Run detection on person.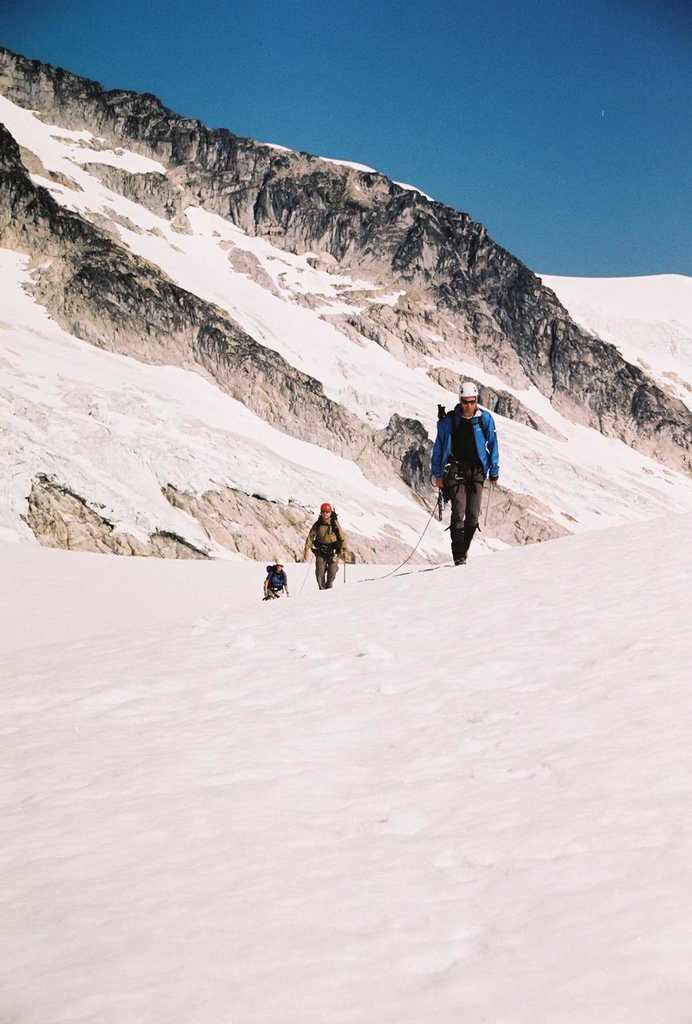
Result: 439 374 504 567.
